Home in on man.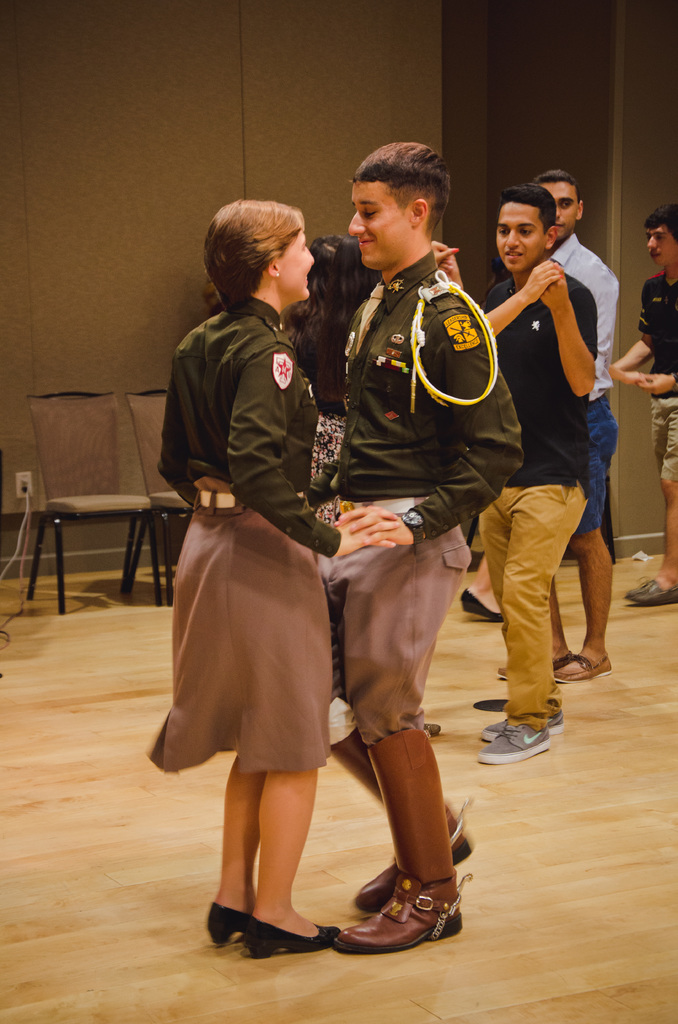
Homed in at rect(330, 140, 536, 961).
